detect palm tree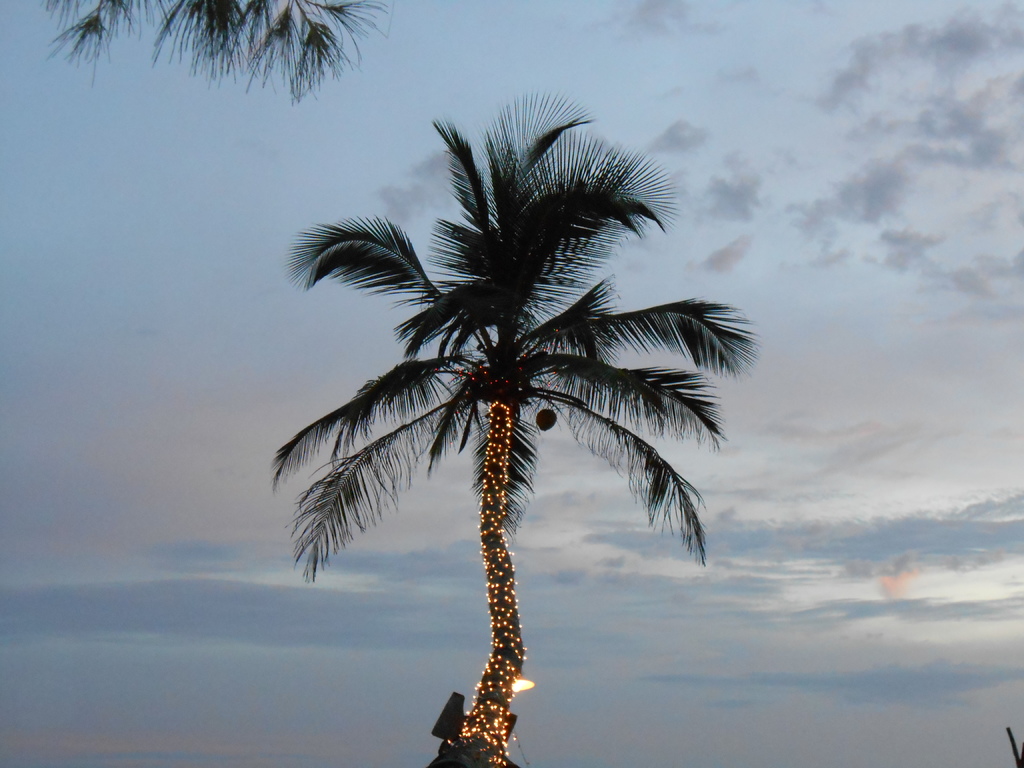
280/138/728/760
